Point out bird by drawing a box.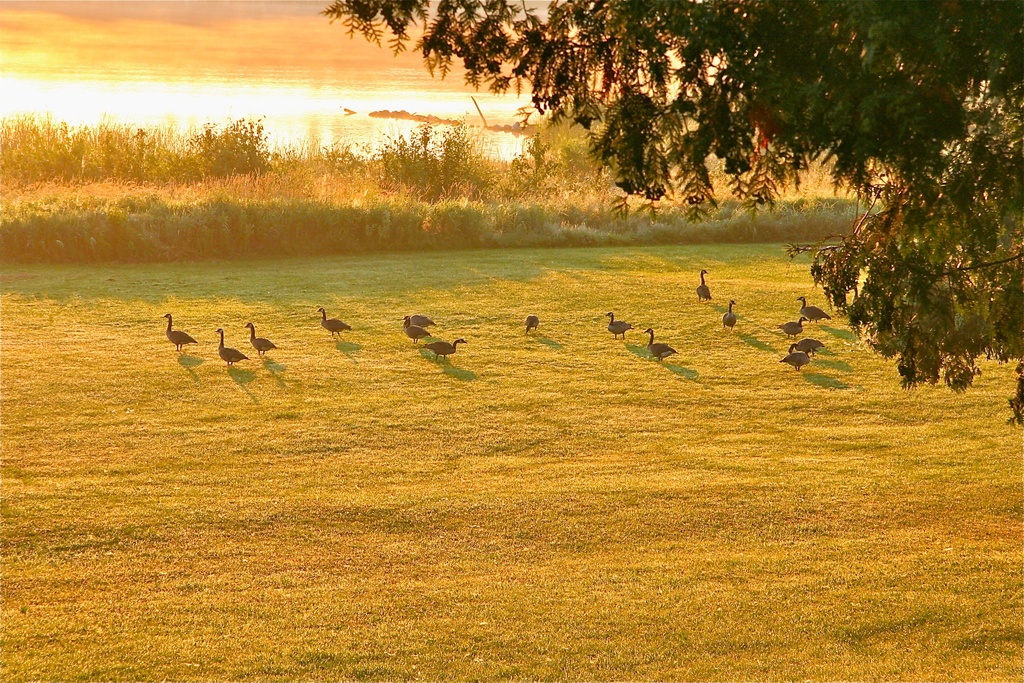
799/299/826/322.
